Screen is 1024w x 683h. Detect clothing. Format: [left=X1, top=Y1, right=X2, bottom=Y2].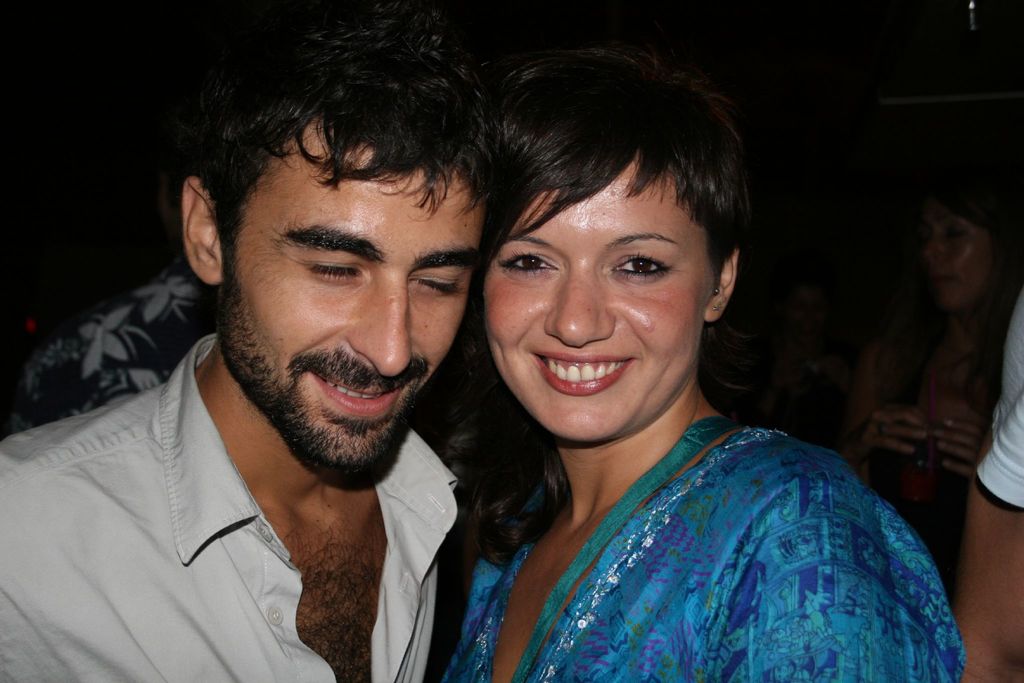
[left=870, top=399, right=989, bottom=586].
